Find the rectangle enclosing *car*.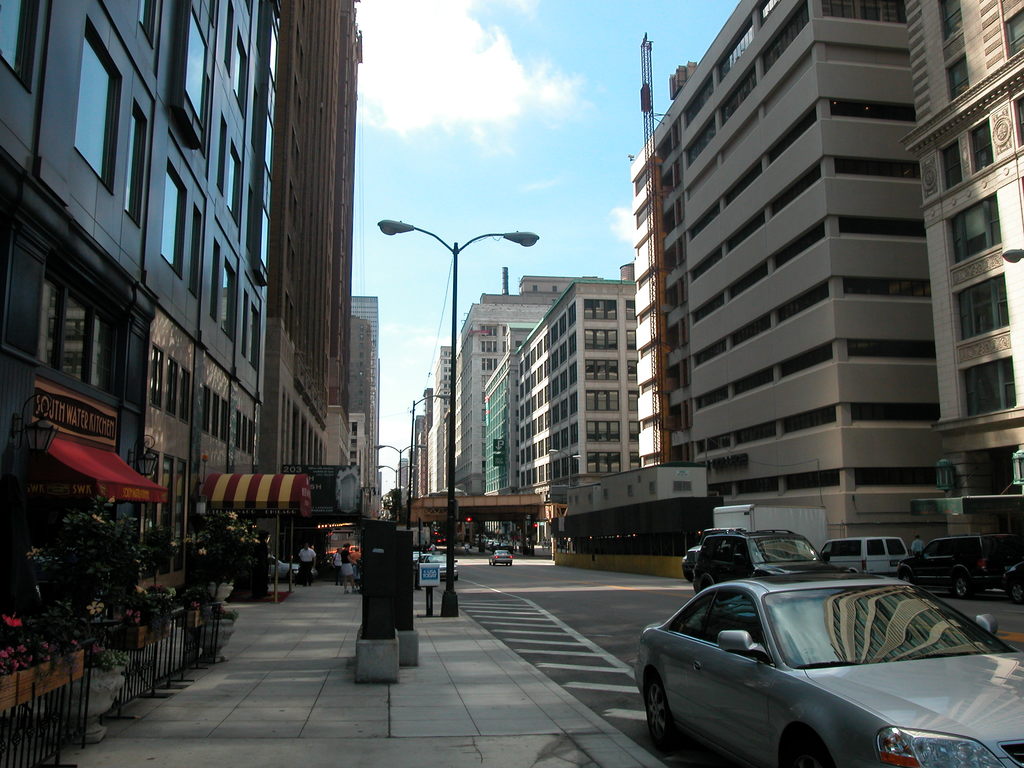
BBox(635, 541, 993, 767).
